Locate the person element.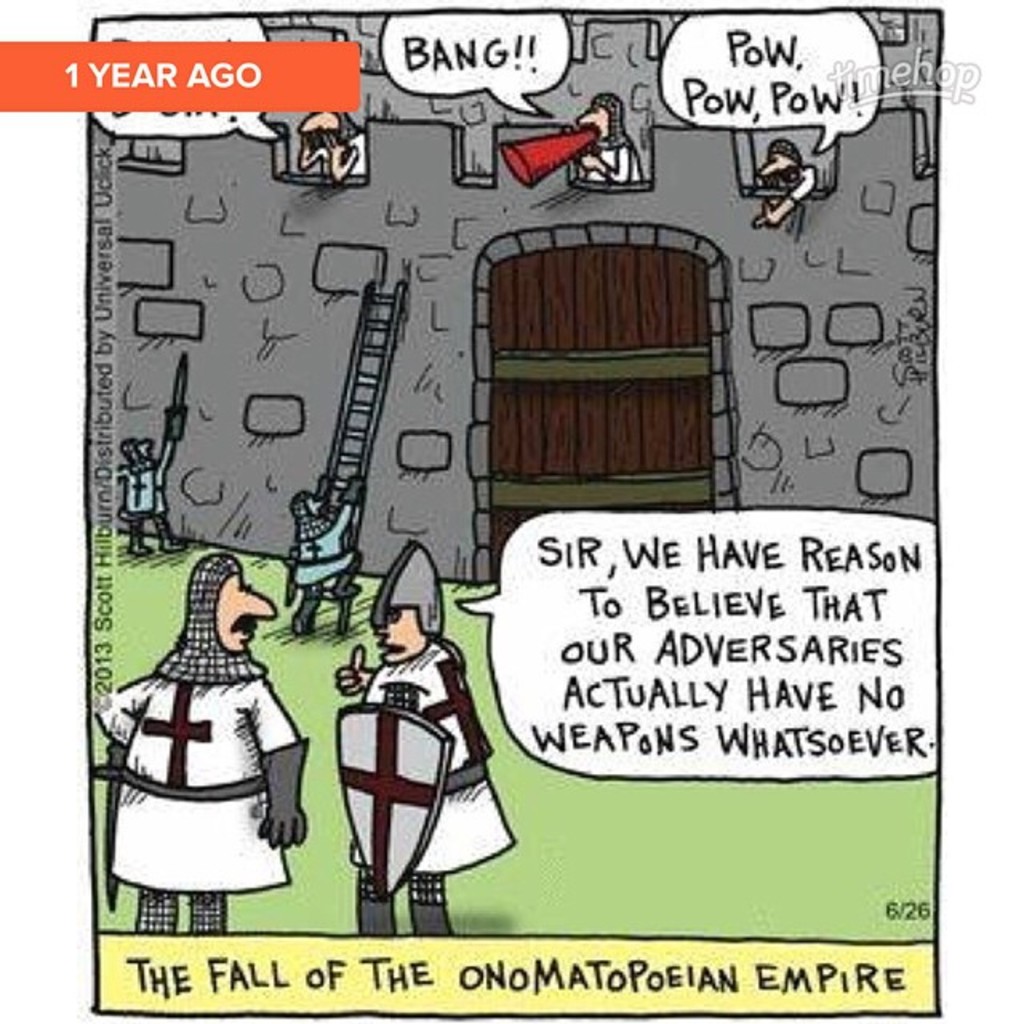
Element bbox: [752, 144, 826, 226].
